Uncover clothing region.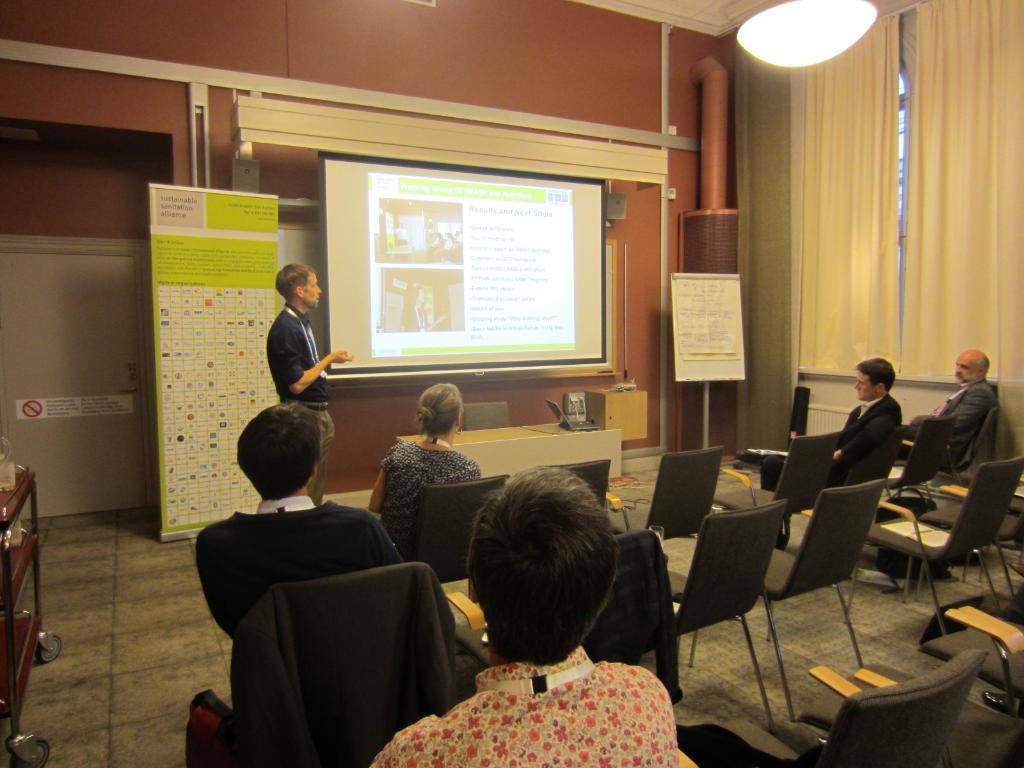
Uncovered: x1=897 y1=378 x2=984 y2=487.
